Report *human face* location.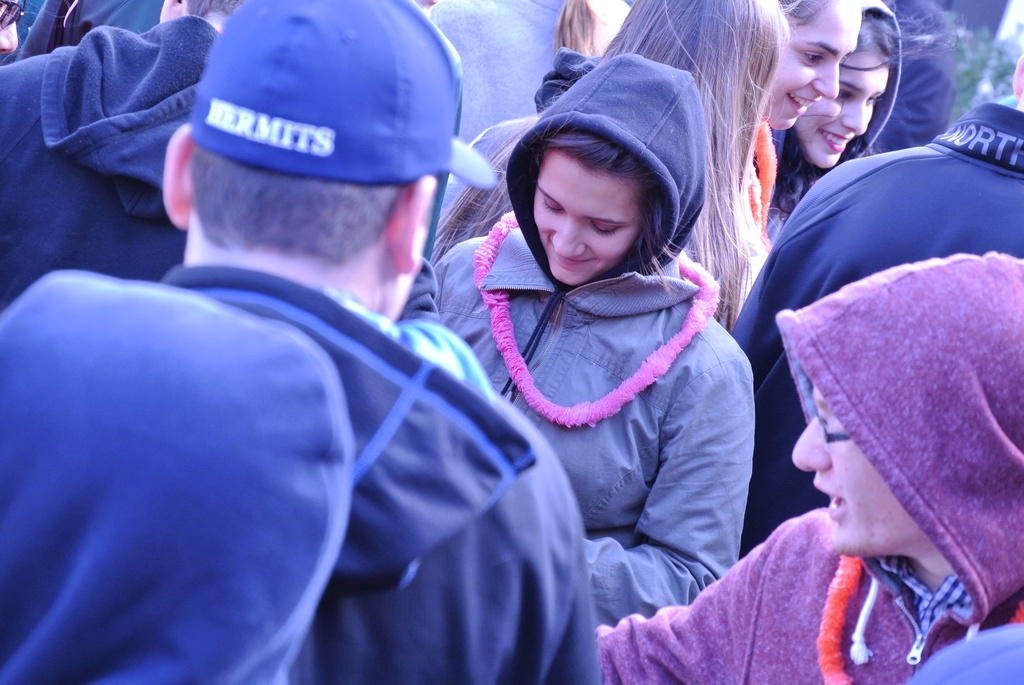
Report: 796/52/890/169.
